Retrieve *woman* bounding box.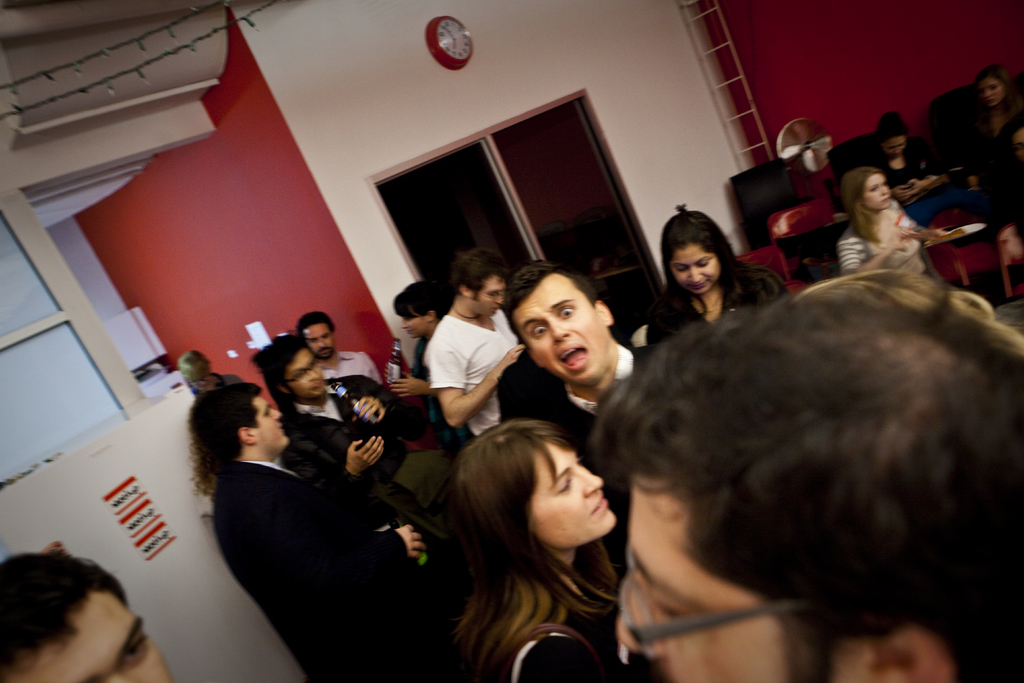
Bounding box: [x1=636, y1=199, x2=790, y2=364].
